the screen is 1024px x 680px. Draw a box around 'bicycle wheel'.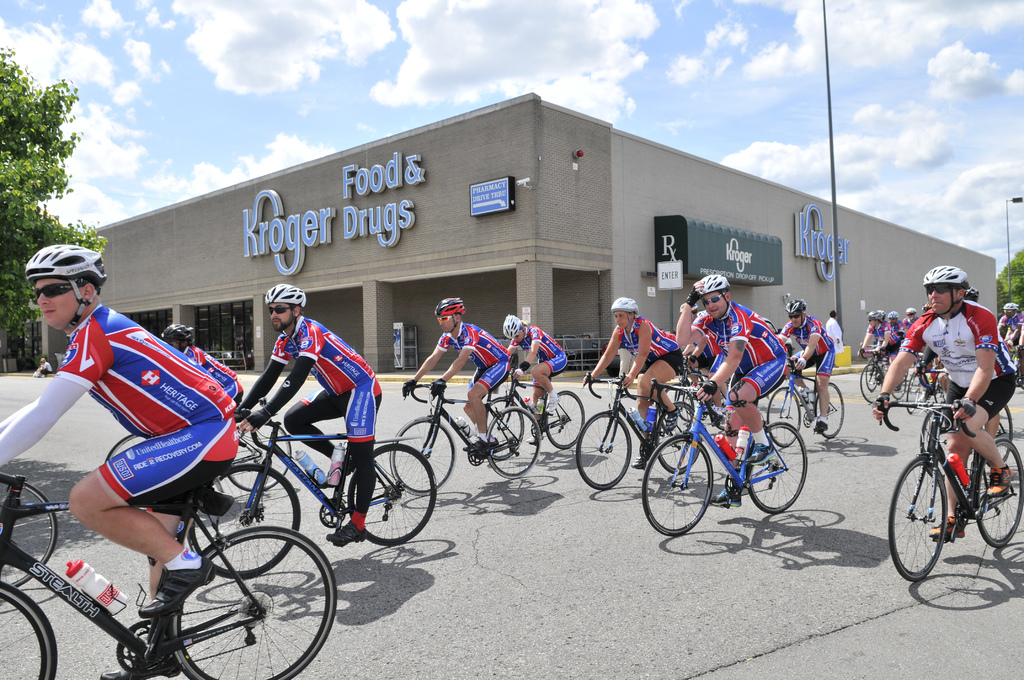
387/419/458/494.
